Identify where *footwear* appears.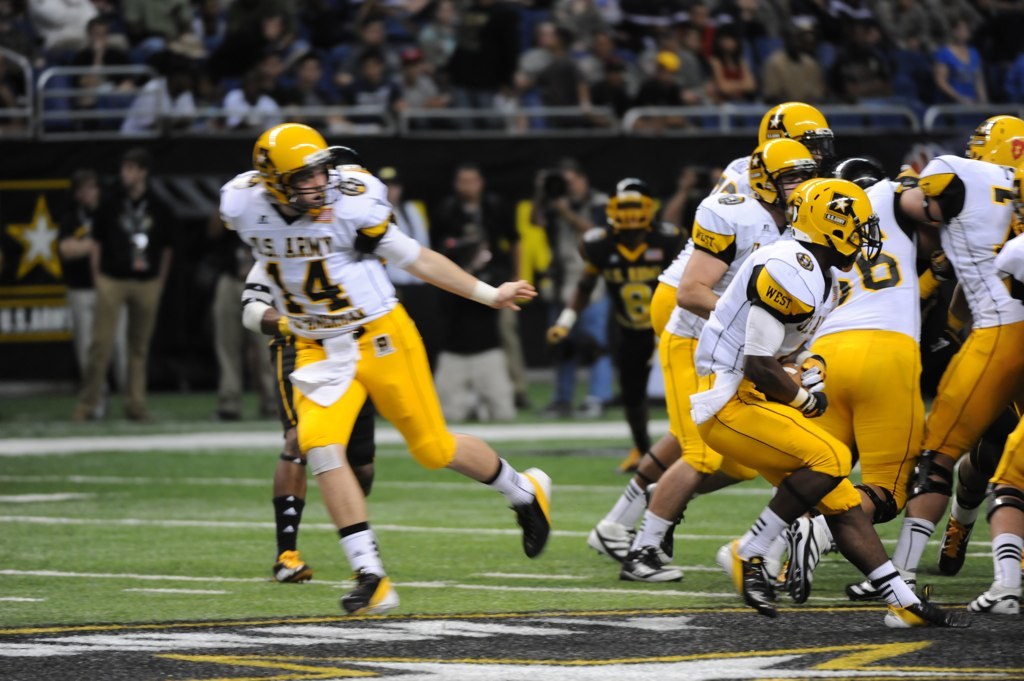
Appears at <bbox>936, 508, 983, 575</bbox>.
